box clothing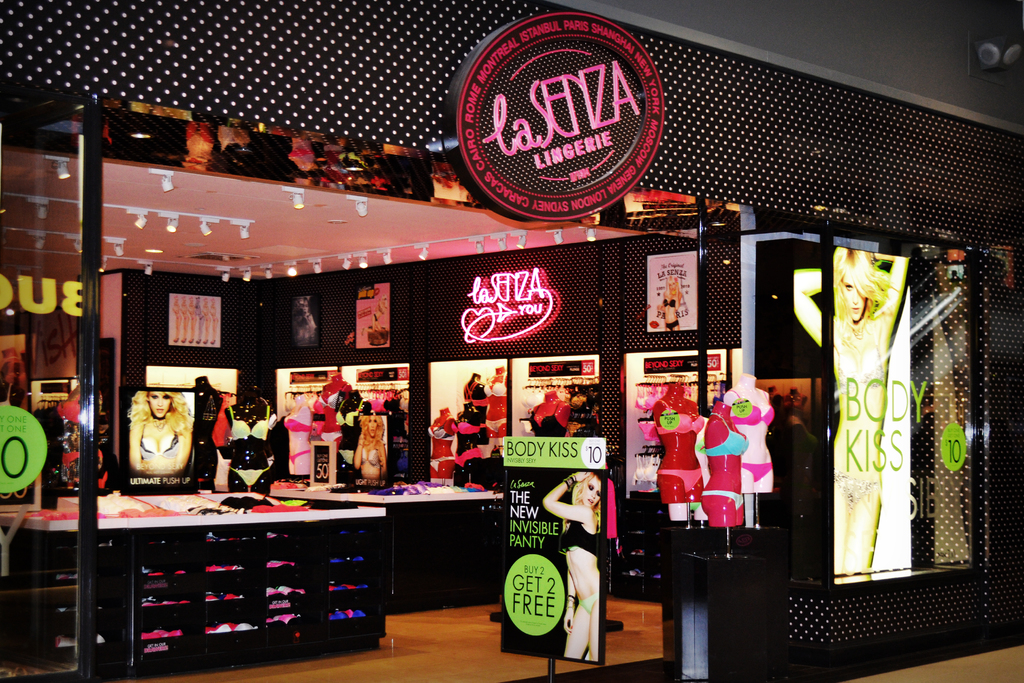
(132, 423, 179, 450)
